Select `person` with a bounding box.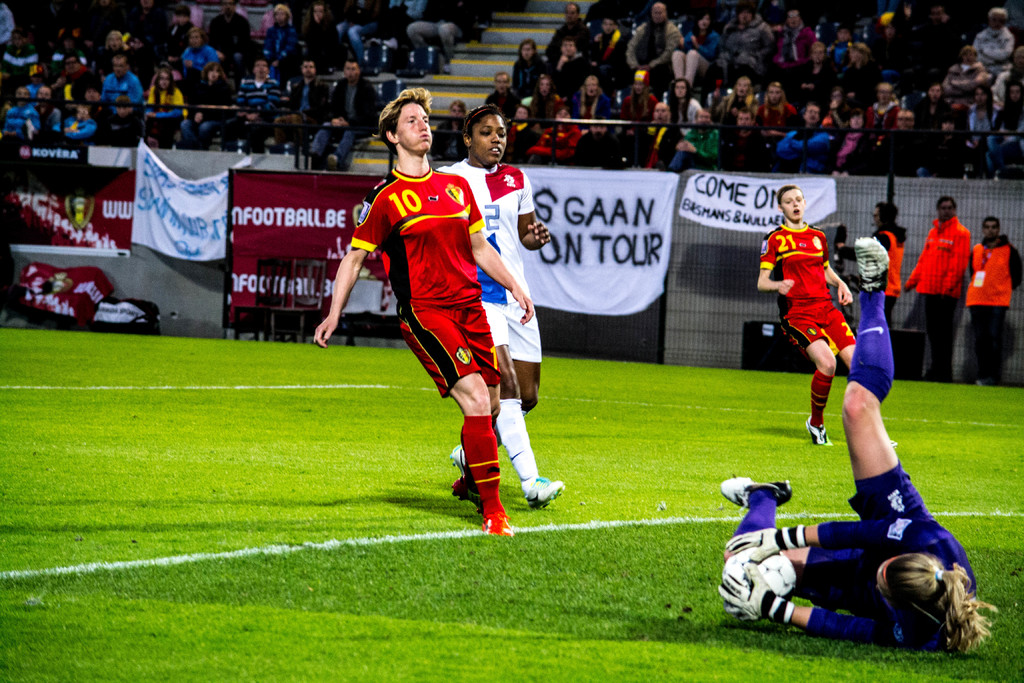
[285,62,319,137].
